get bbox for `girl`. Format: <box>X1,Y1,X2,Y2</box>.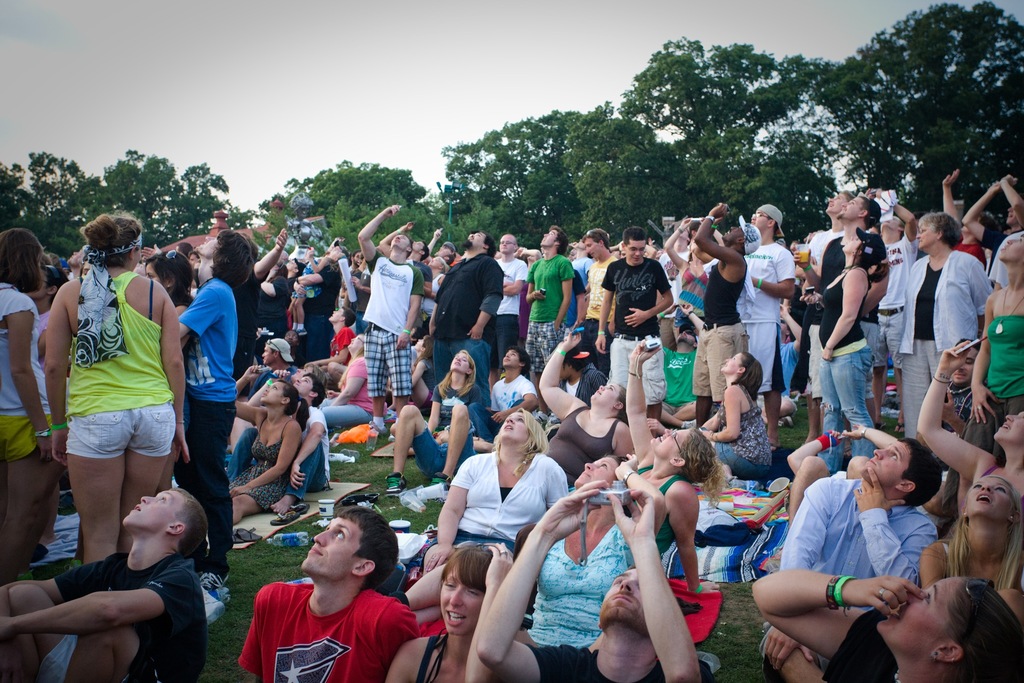
<box>230,363,309,525</box>.
